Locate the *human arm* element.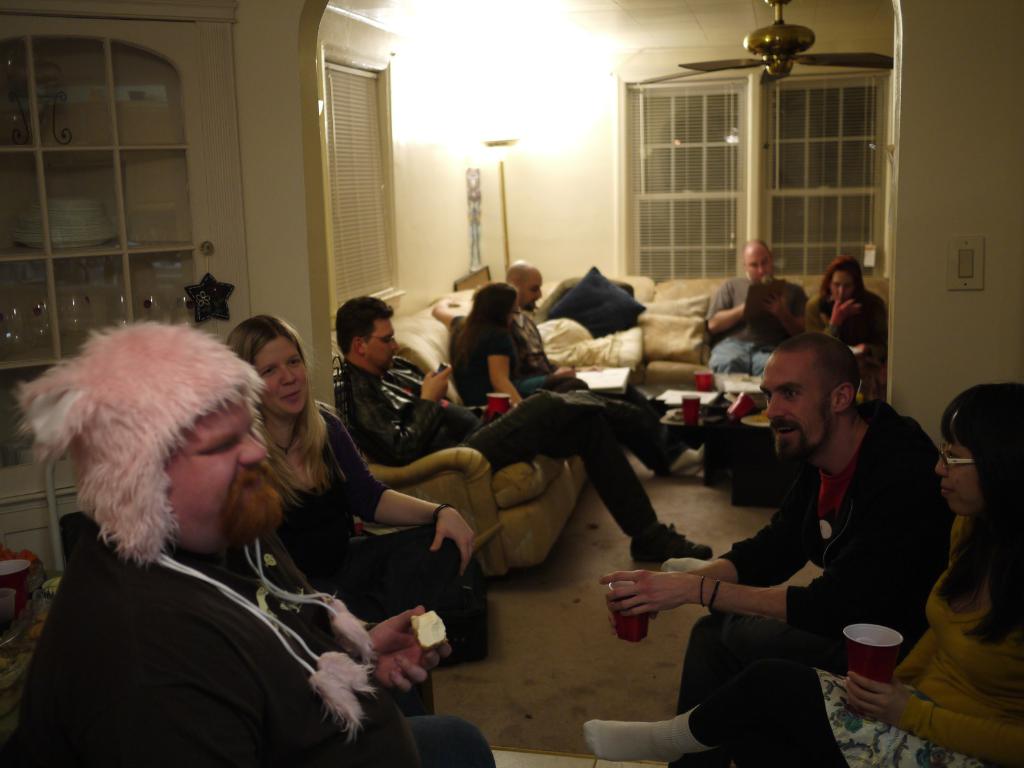
Element bbox: (335, 609, 456, 696).
